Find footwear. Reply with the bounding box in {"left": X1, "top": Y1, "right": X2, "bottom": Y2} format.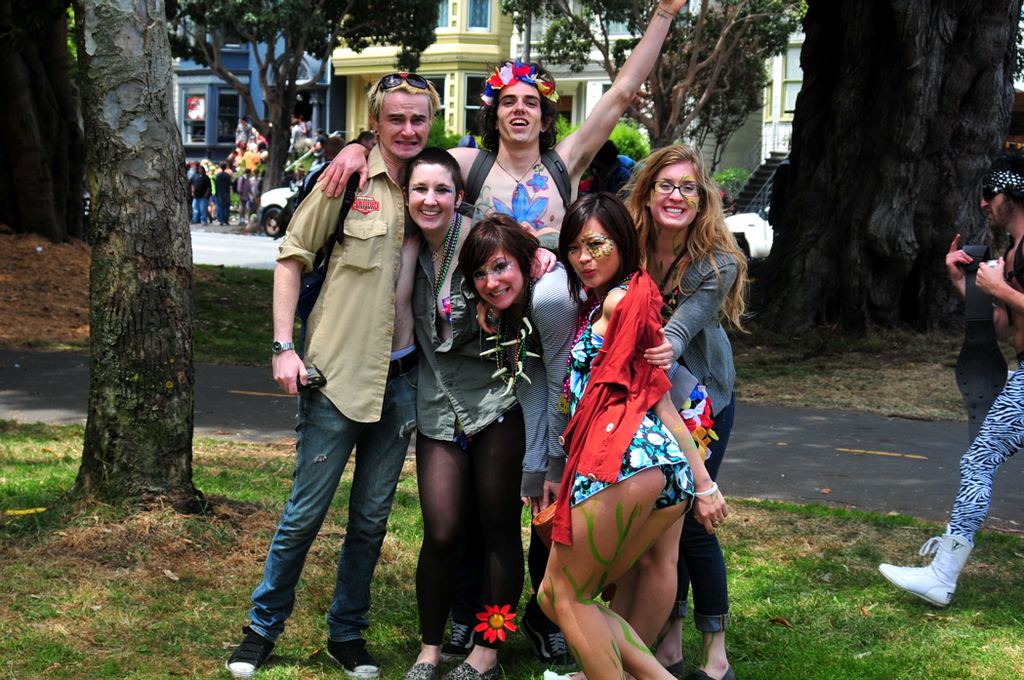
{"left": 874, "top": 530, "right": 969, "bottom": 601}.
